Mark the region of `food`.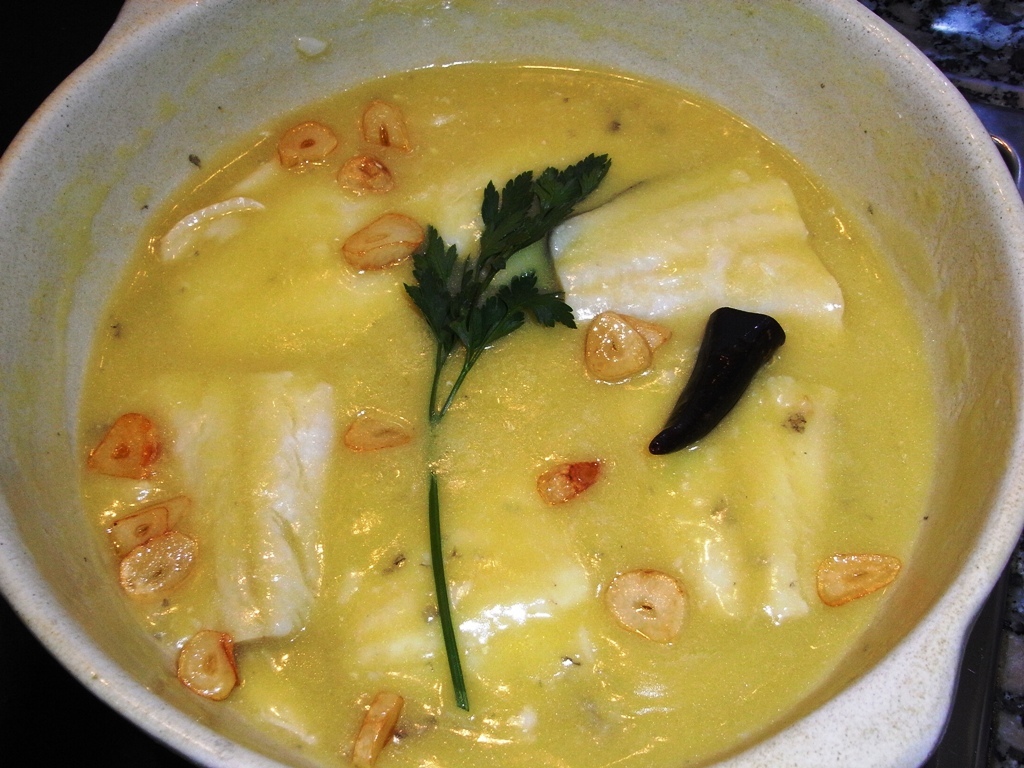
Region: <box>73,56,941,767</box>.
